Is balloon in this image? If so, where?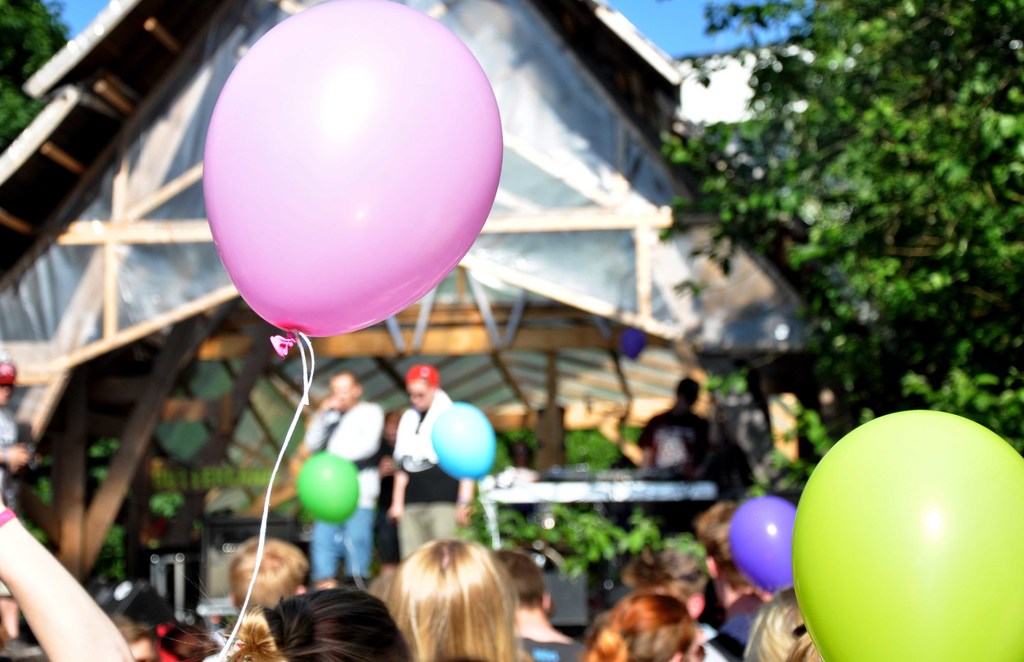
Yes, at pyautogui.locateOnScreen(726, 492, 794, 593).
